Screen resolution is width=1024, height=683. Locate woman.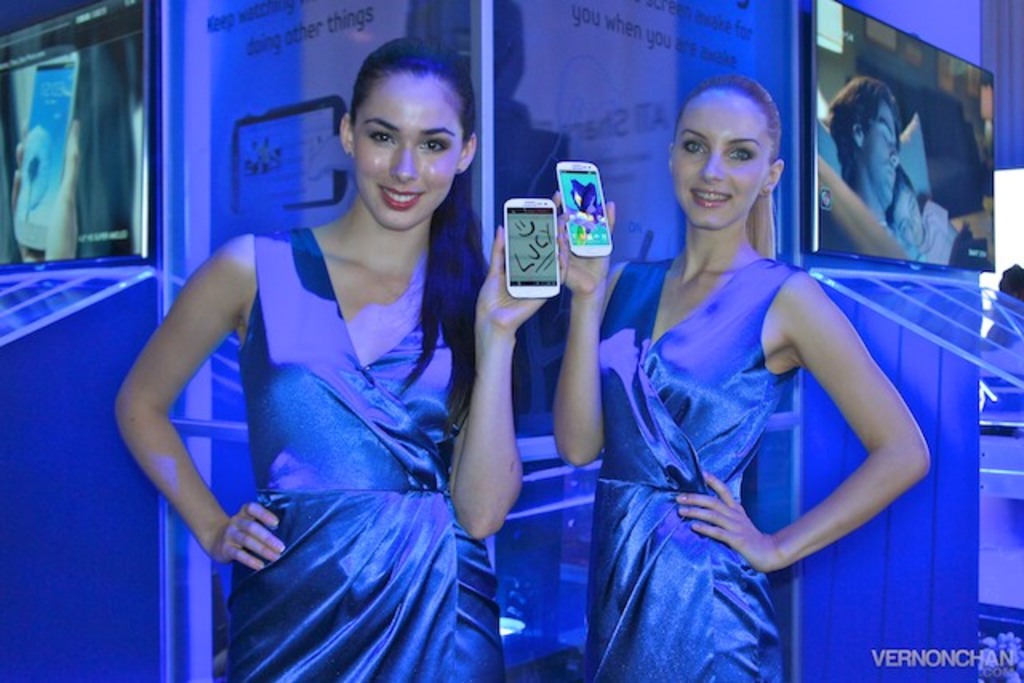
bbox(547, 74, 931, 681).
